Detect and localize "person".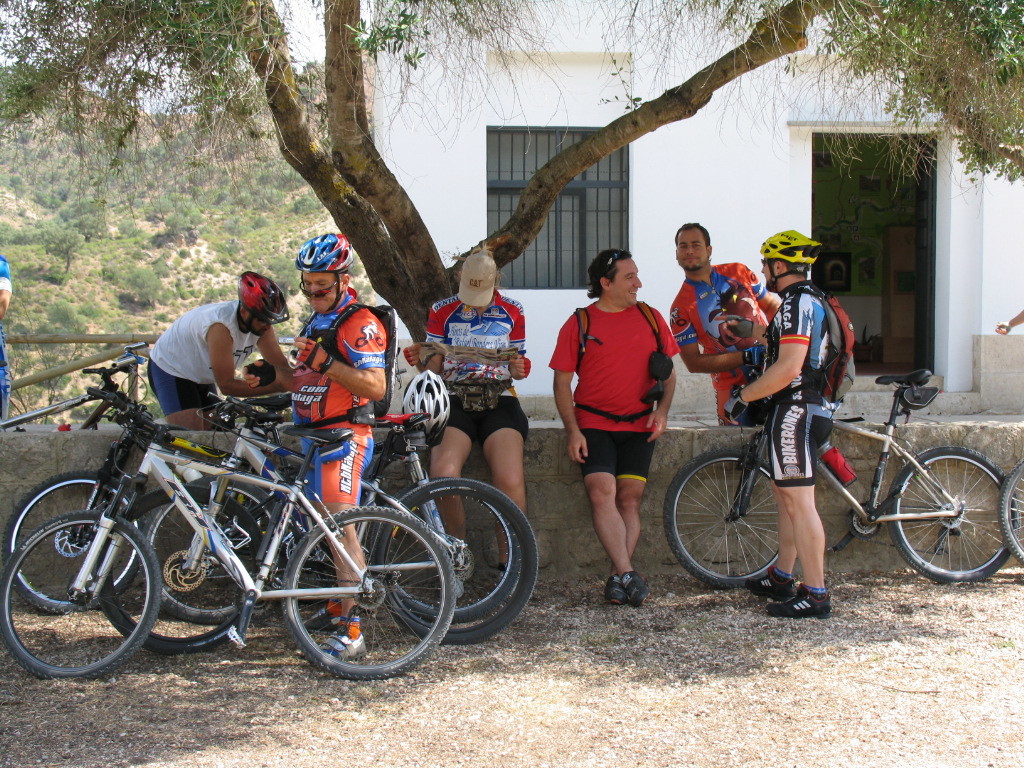
Localized at Rect(142, 267, 292, 435).
